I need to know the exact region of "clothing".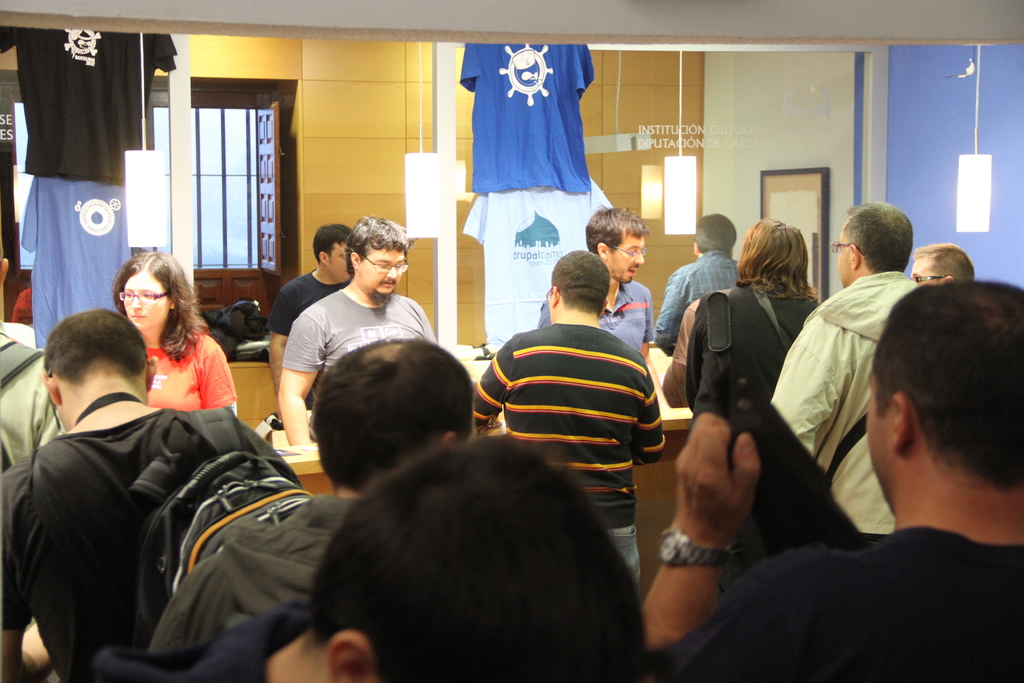
Region: {"x1": 657, "y1": 254, "x2": 719, "y2": 391}.
